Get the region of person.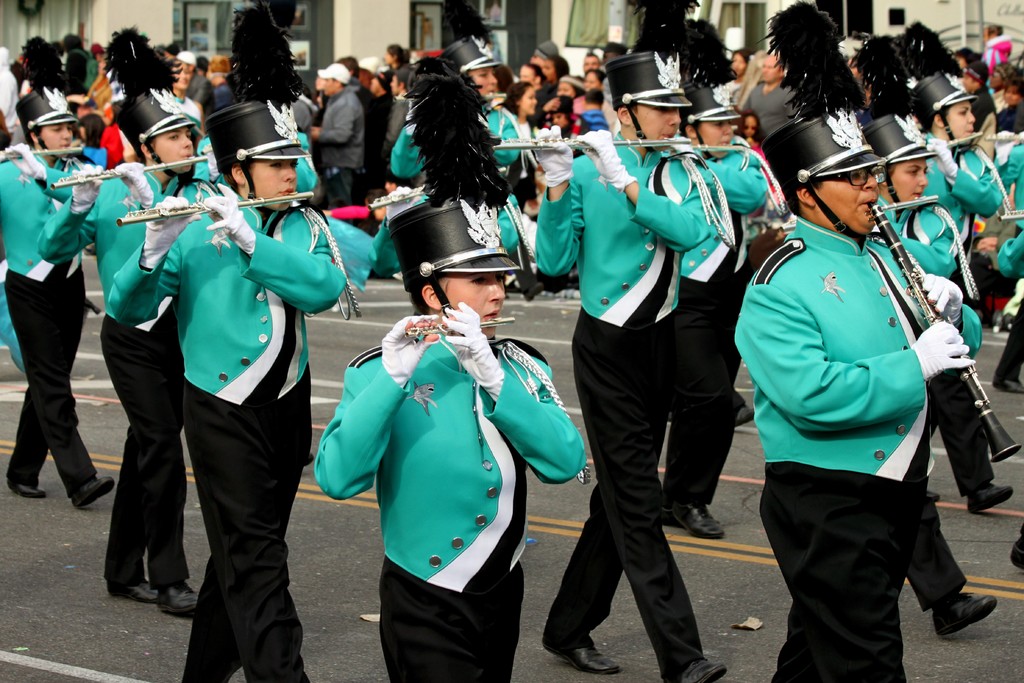
[748, 116, 982, 682].
